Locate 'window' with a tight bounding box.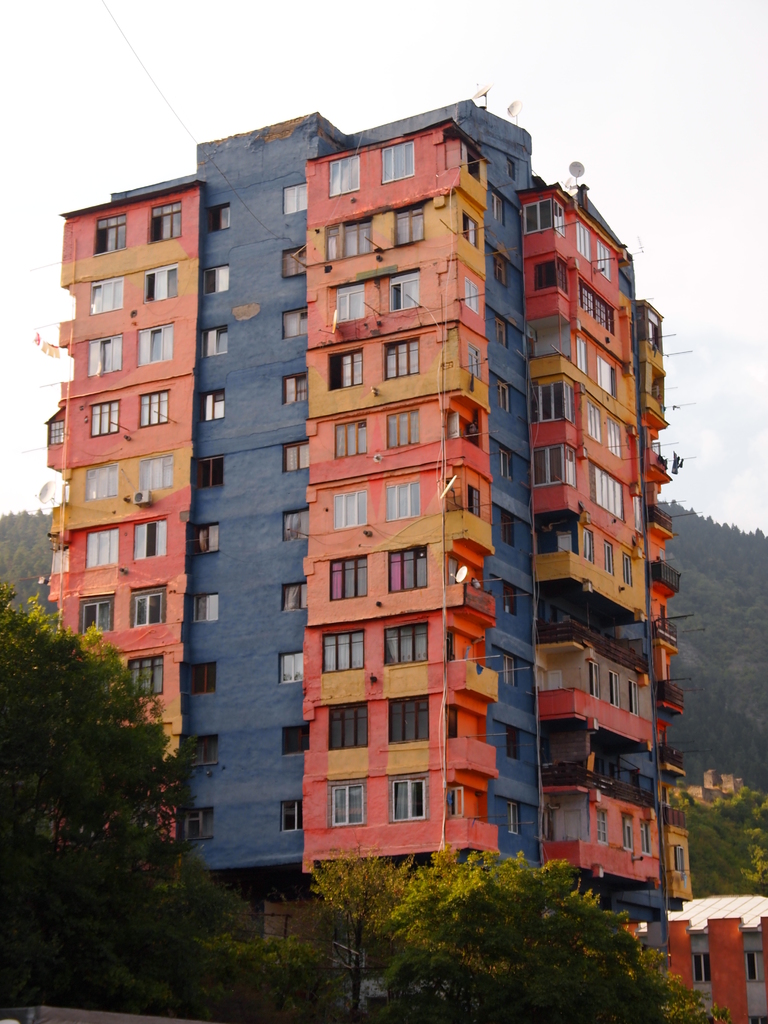
(324, 153, 362, 196).
